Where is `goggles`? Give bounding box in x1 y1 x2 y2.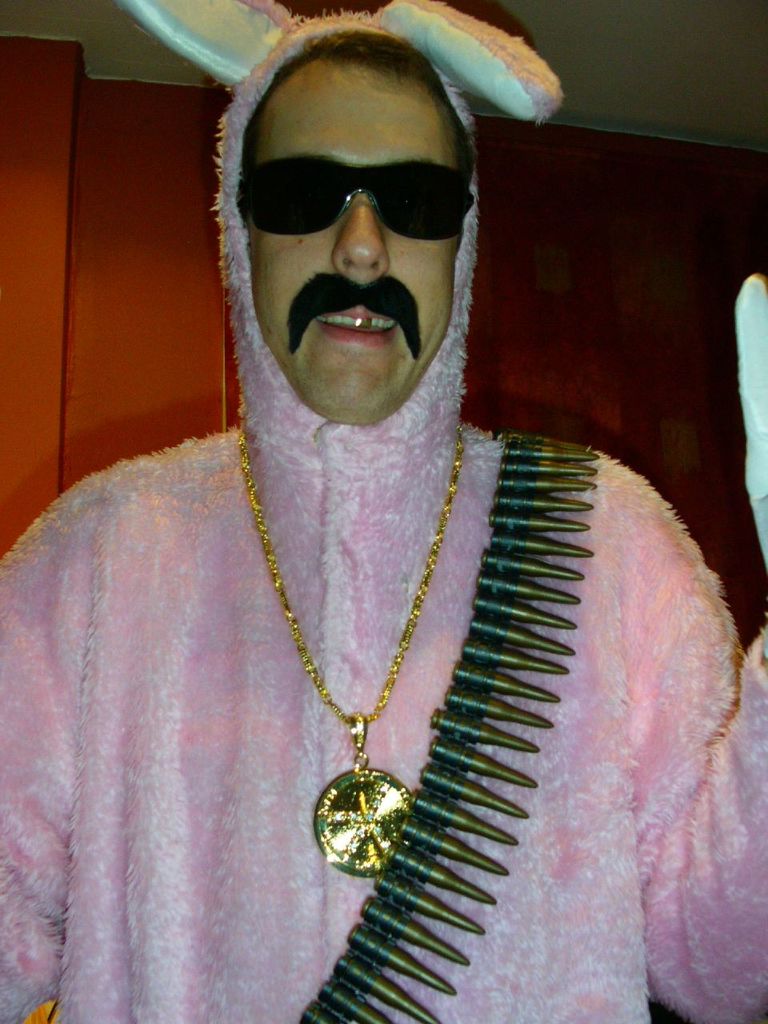
233 125 481 233.
